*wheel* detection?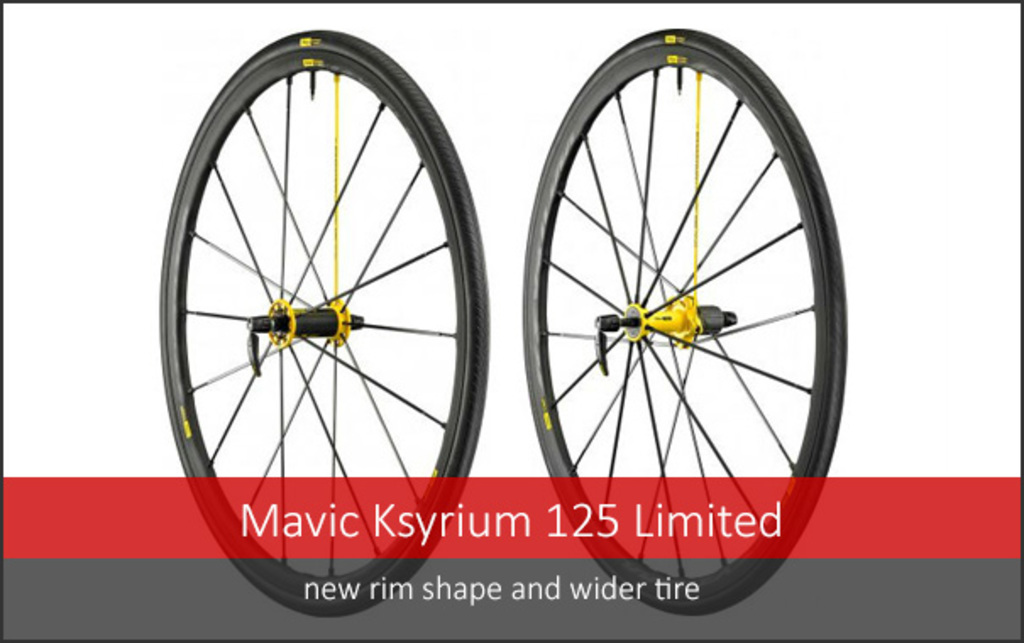
region(164, 29, 476, 621)
